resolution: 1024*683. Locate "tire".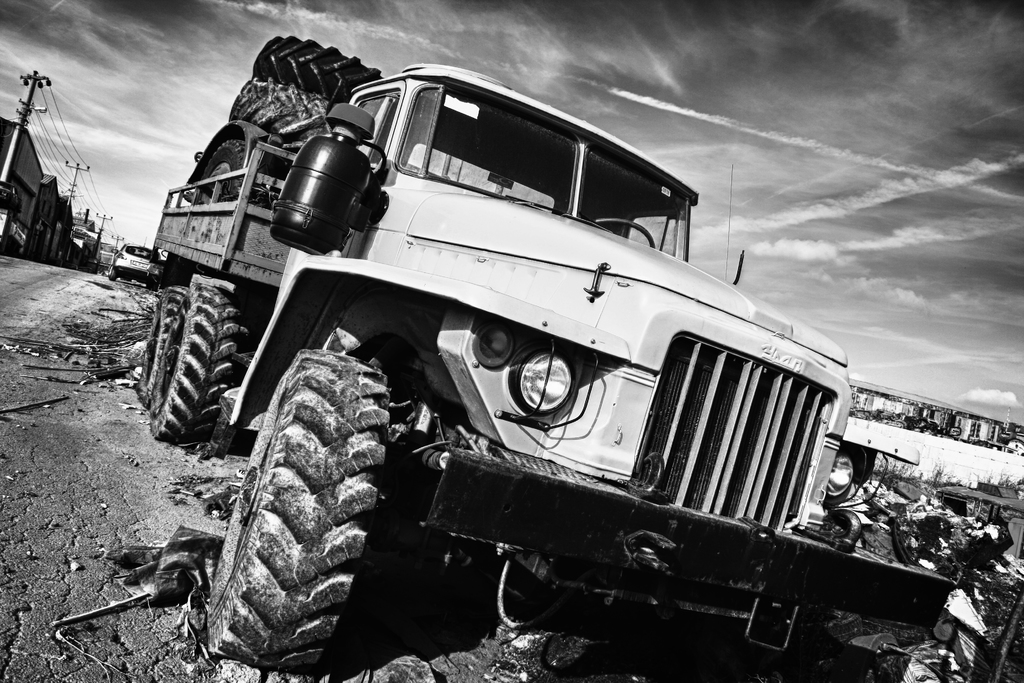
l=200, t=345, r=393, b=675.
